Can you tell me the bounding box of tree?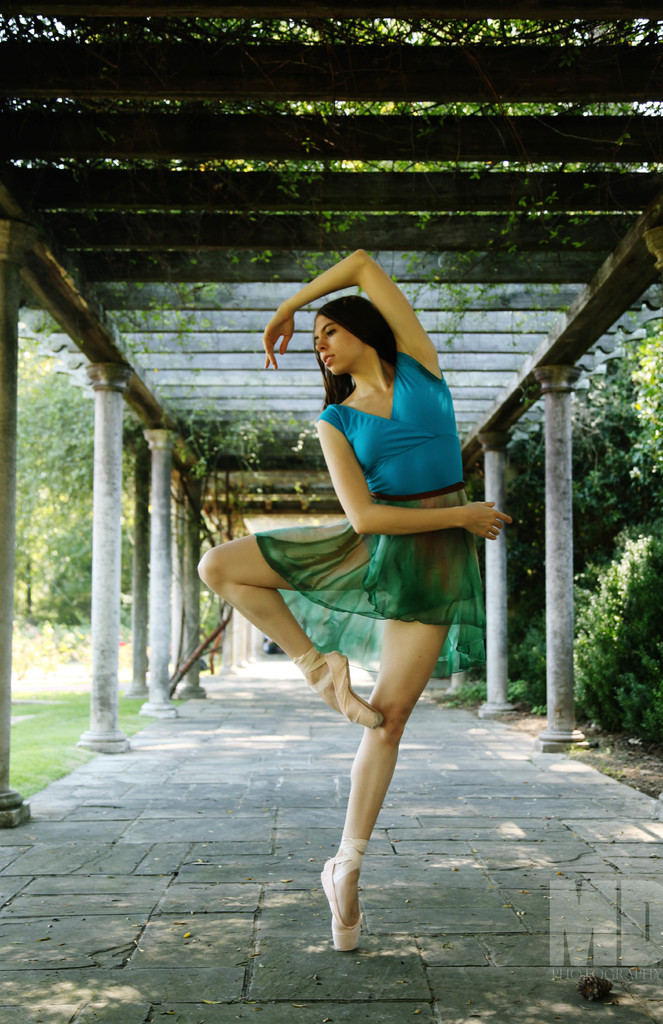
x1=31, y1=392, x2=145, y2=642.
